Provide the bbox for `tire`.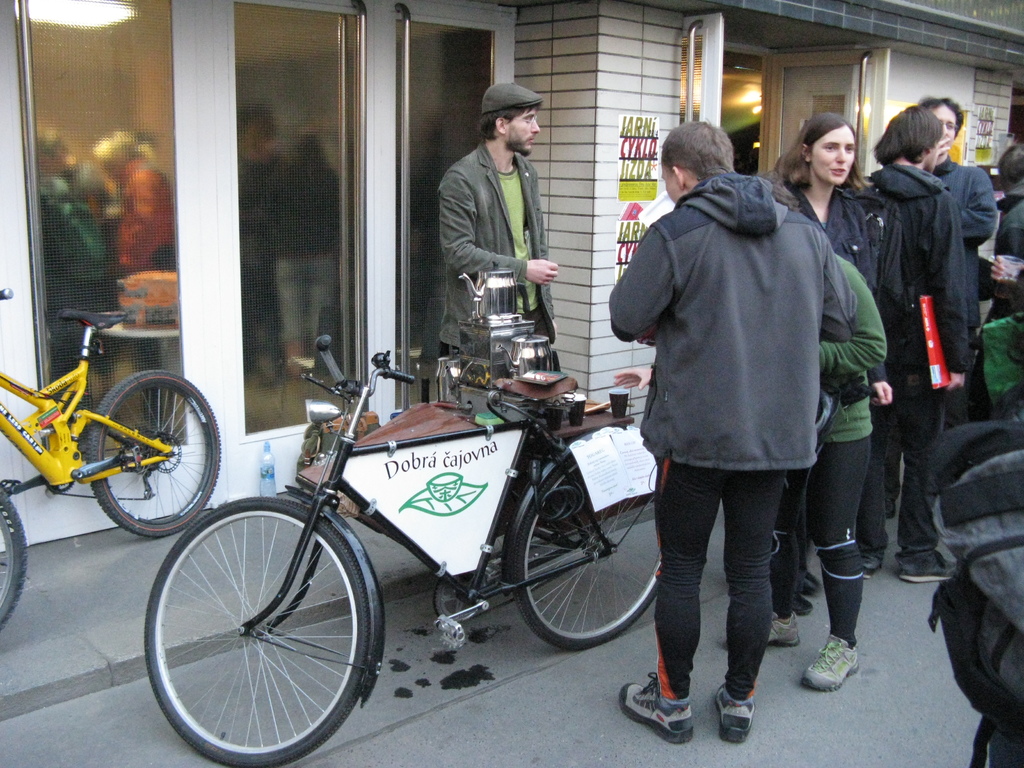
(145, 497, 371, 767).
